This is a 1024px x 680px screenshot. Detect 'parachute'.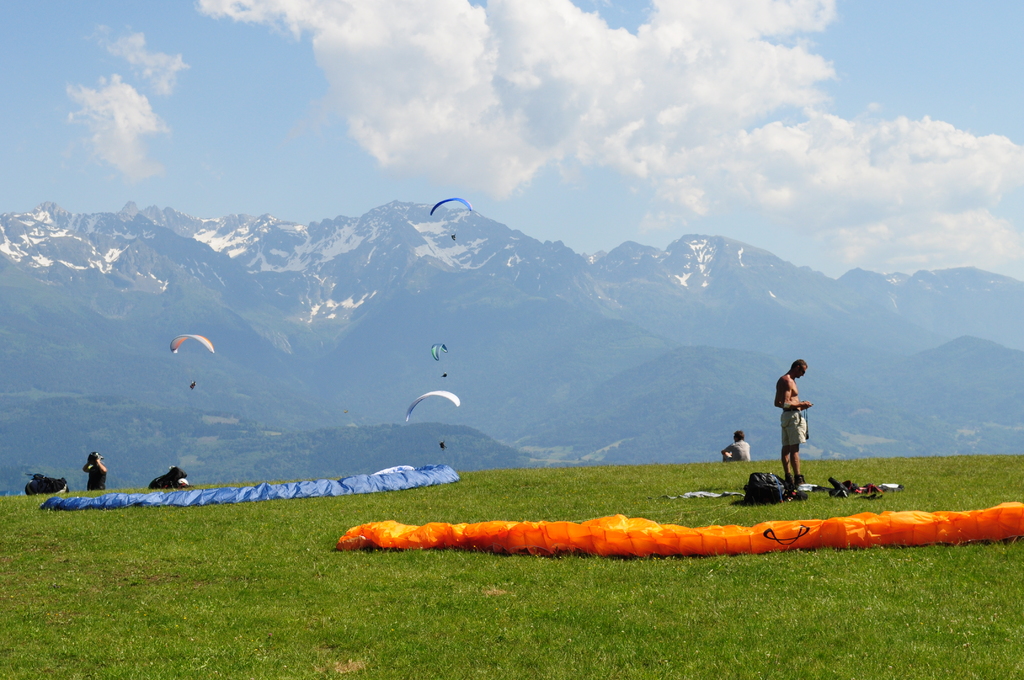
[x1=172, y1=334, x2=216, y2=387].
